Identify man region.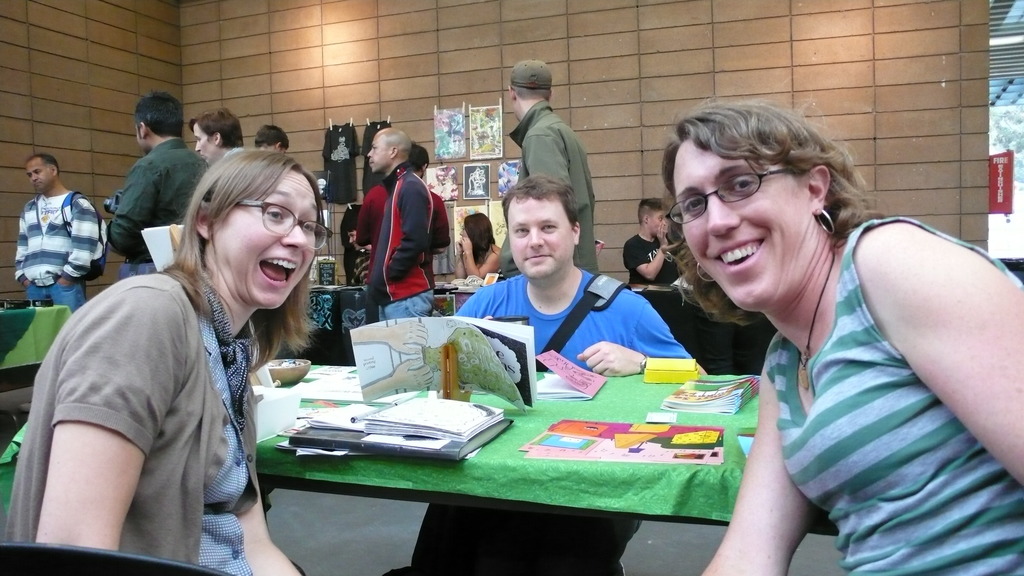
Region: region(366, 127, 439, 323).
